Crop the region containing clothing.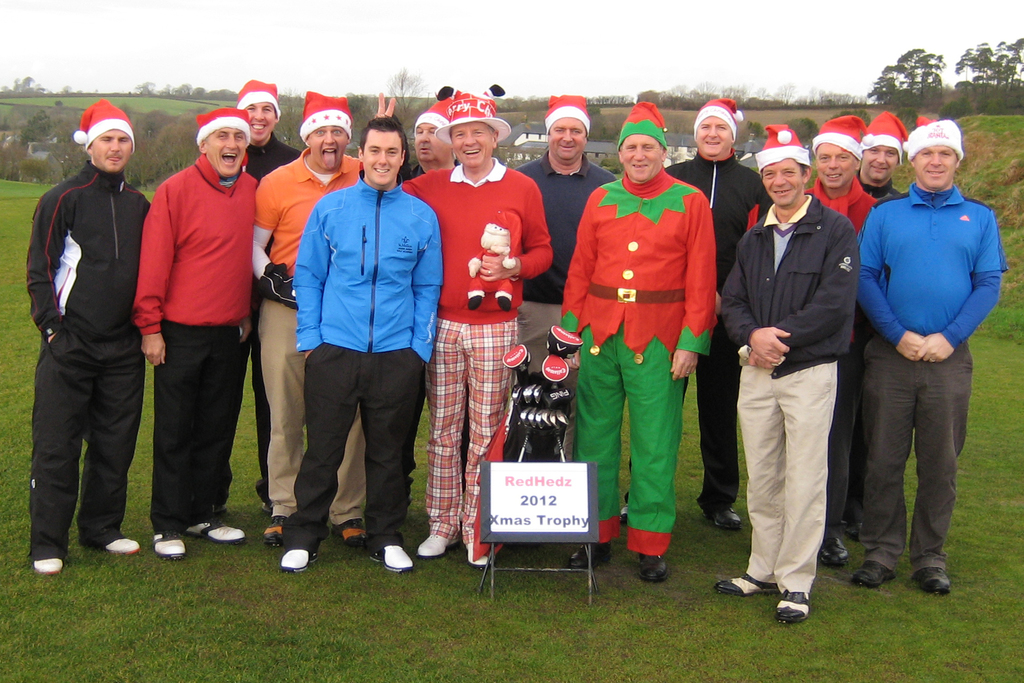
Crop region: (left=561, top=163, right=714, bottom=557).
